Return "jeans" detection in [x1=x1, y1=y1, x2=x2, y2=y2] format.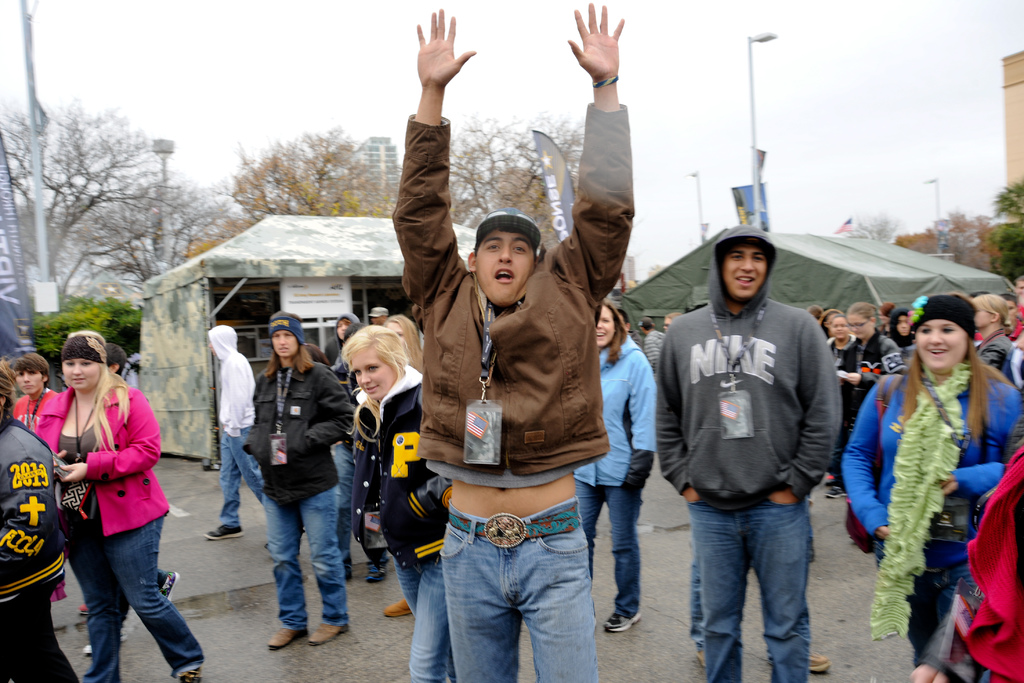
[x1=74, y1=514, x2=202, y2=680].
